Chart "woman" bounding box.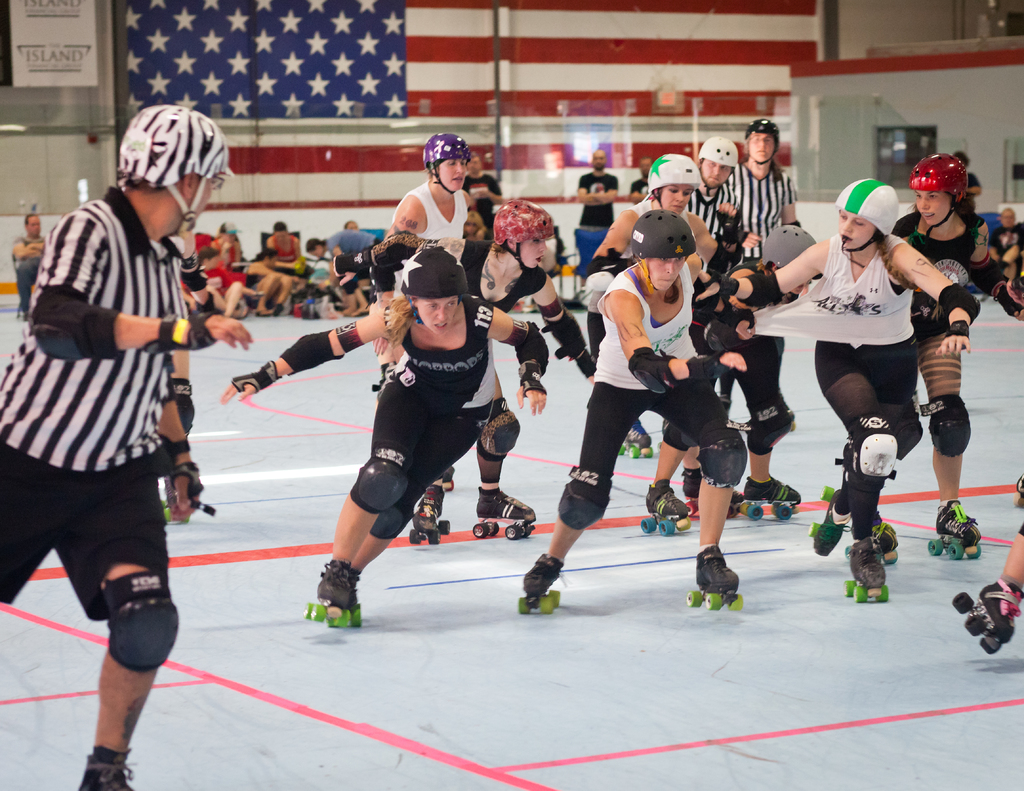
Charted: [x1=590, y1=154, x2=765, y2=525].
